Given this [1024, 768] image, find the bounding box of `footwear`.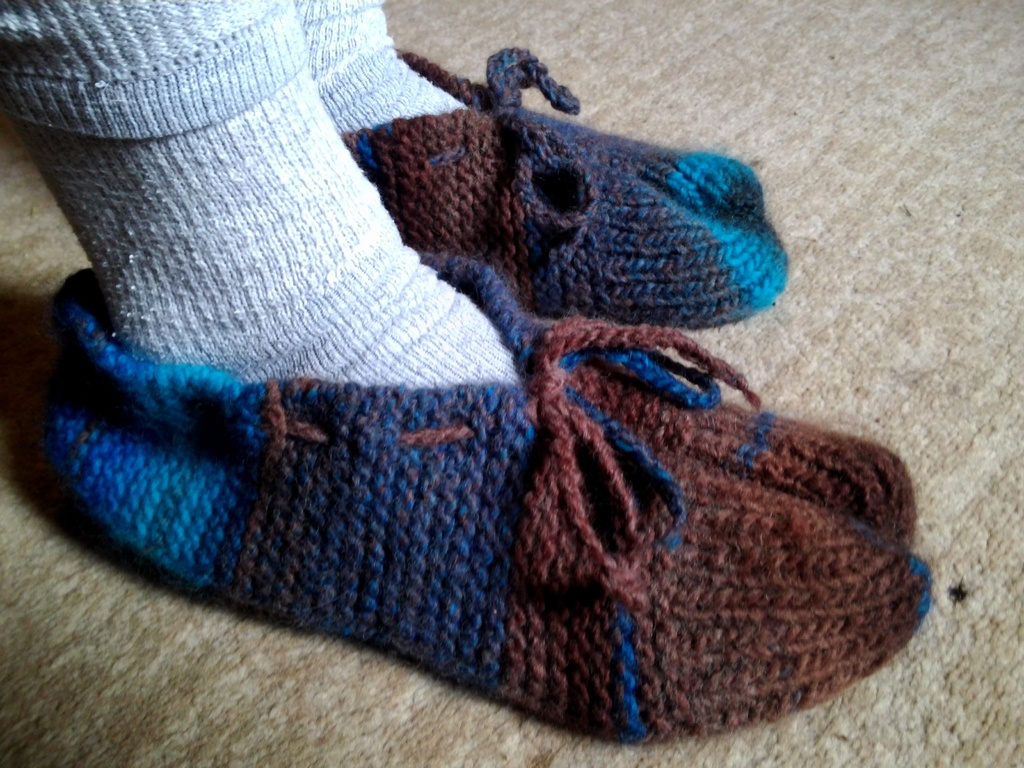
{"x1": 338, "y1": 38, "x2": 794, "y2": 371}.
